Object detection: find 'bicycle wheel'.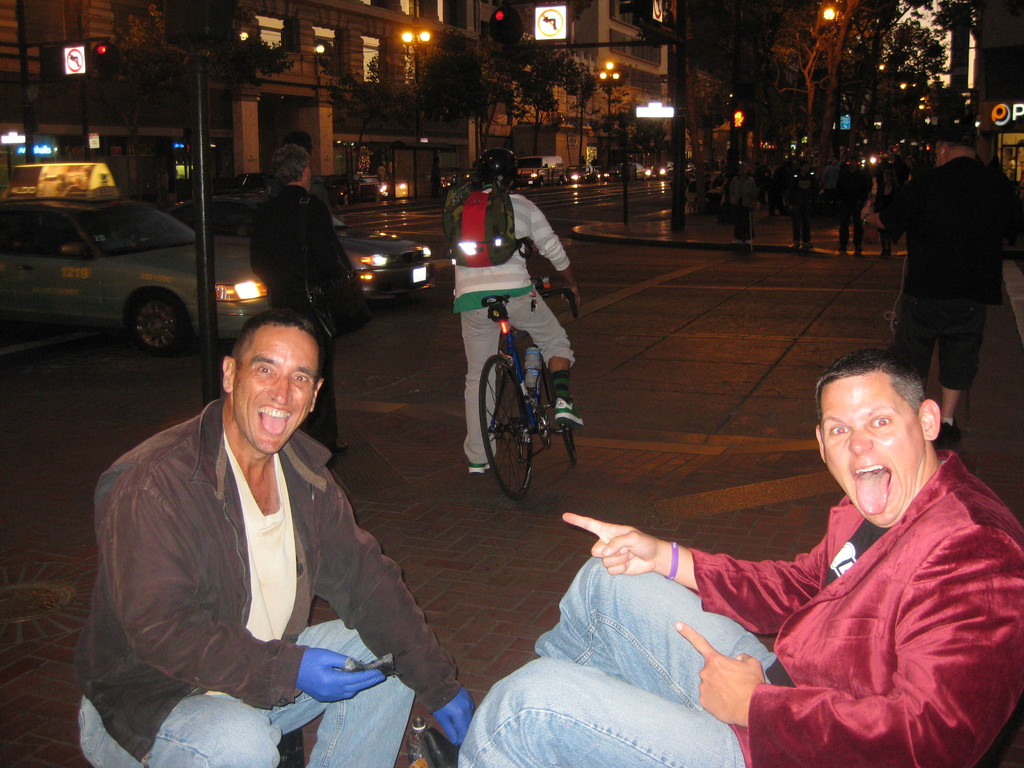
crop(564, 427, 577, 465).
